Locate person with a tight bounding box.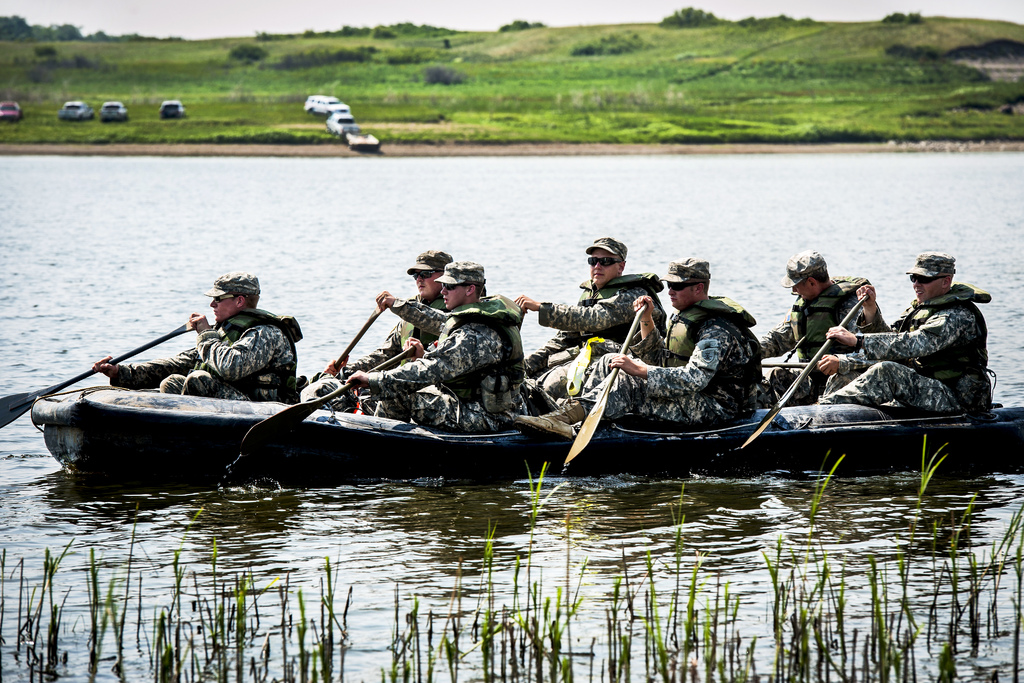
bbox(756, 245, 880, 402).
